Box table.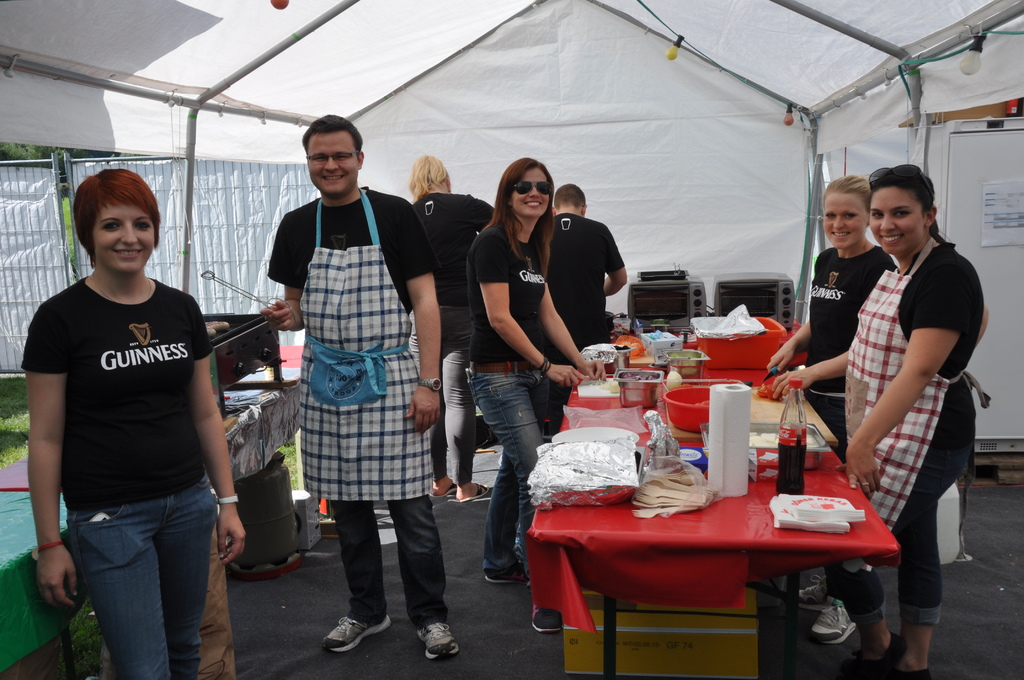
[0,492,91,679].
